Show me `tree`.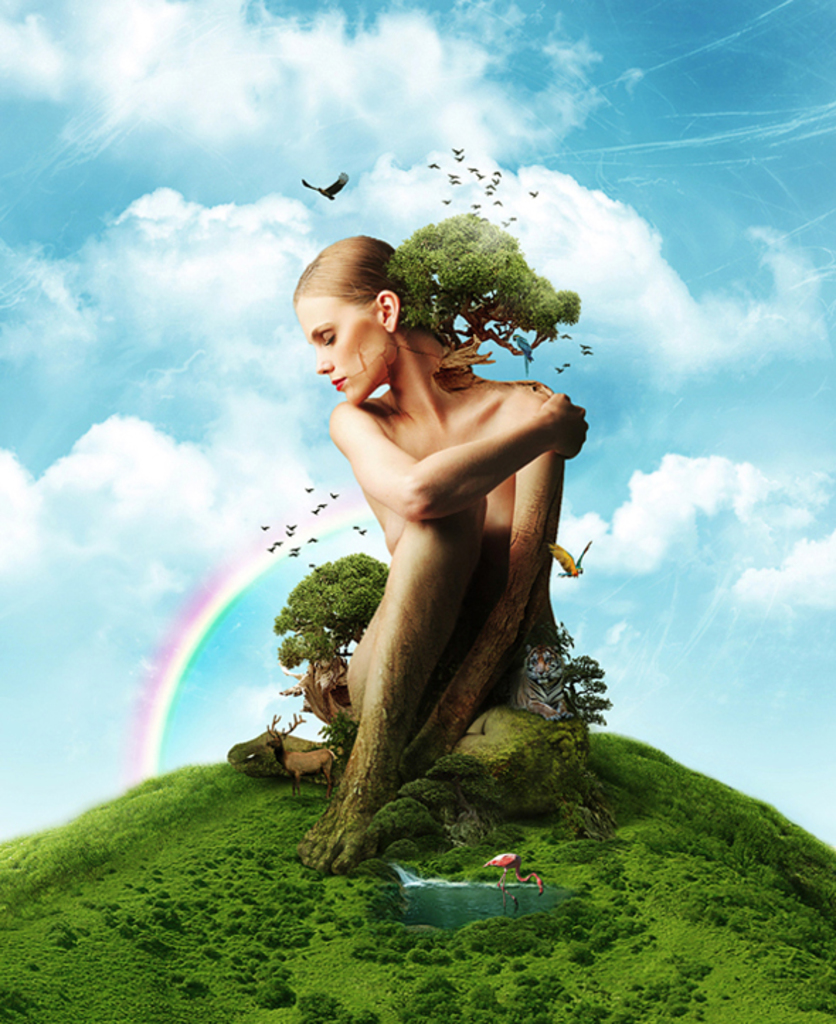
`tree` is here: [left=534, top=652, right=616, bottom=756].
